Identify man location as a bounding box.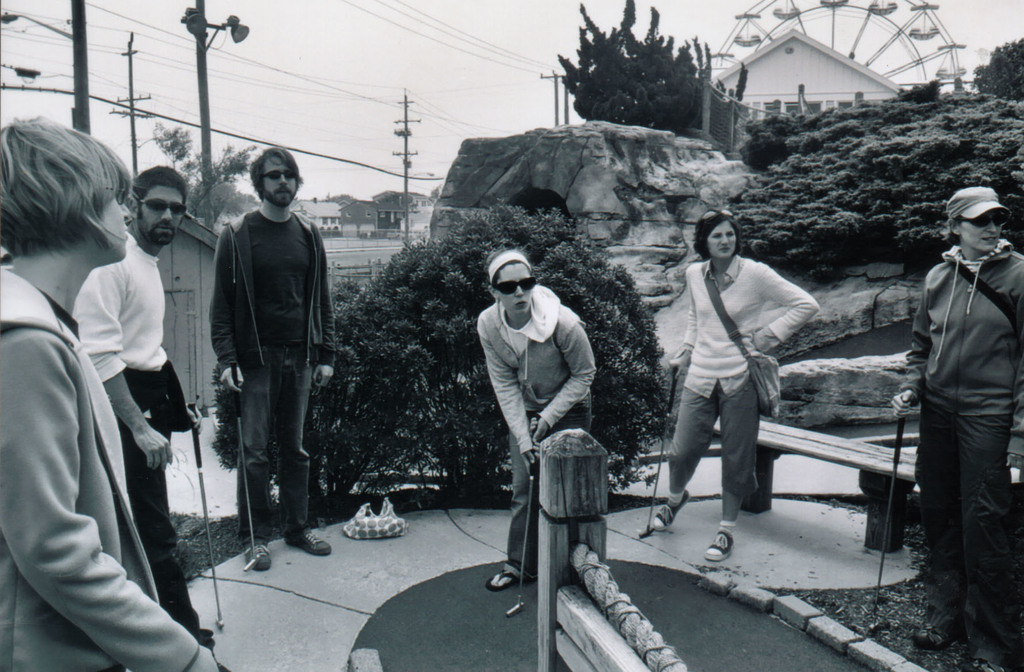
68,163,228,671.
